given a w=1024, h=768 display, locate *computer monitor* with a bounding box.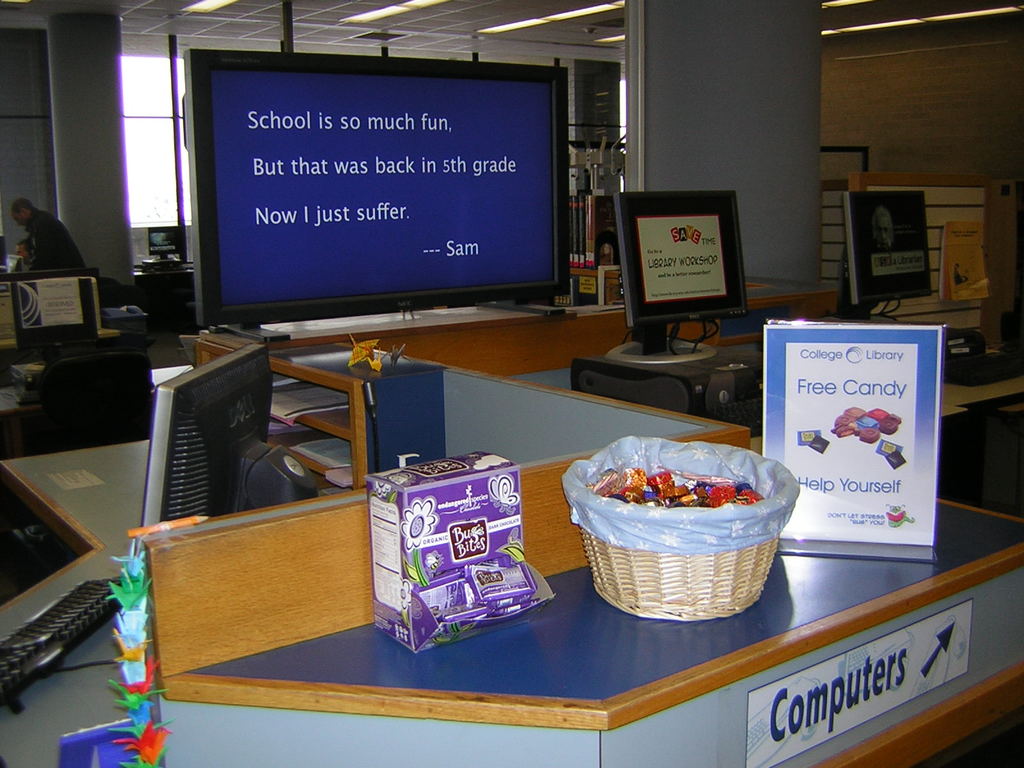
Located: pyautogui.locateOnScreen(188, 43, 580, 315).
